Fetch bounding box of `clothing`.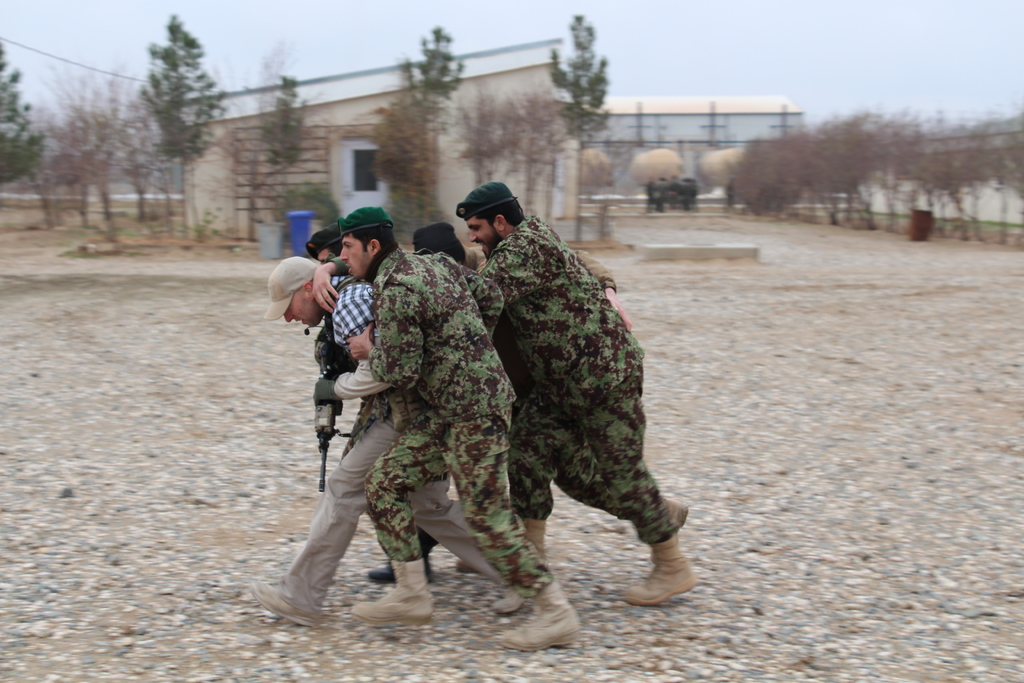
Bbox: x1=276, y1=270, x2=511, y2=621.
